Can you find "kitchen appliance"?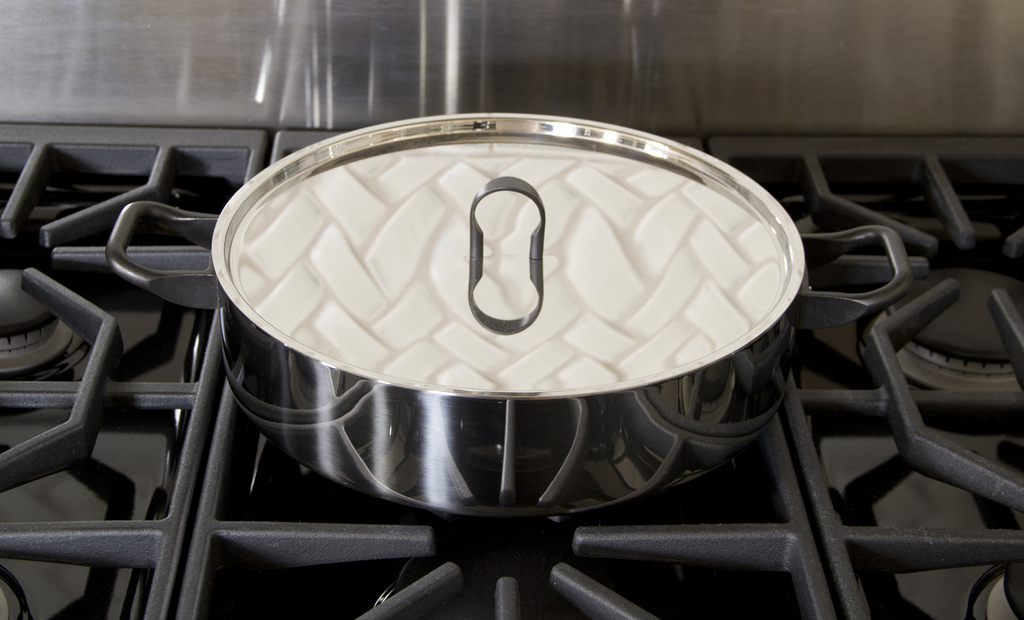
Yes, bounding box: x1=0, y1=124, x2=1023, y2=619.
